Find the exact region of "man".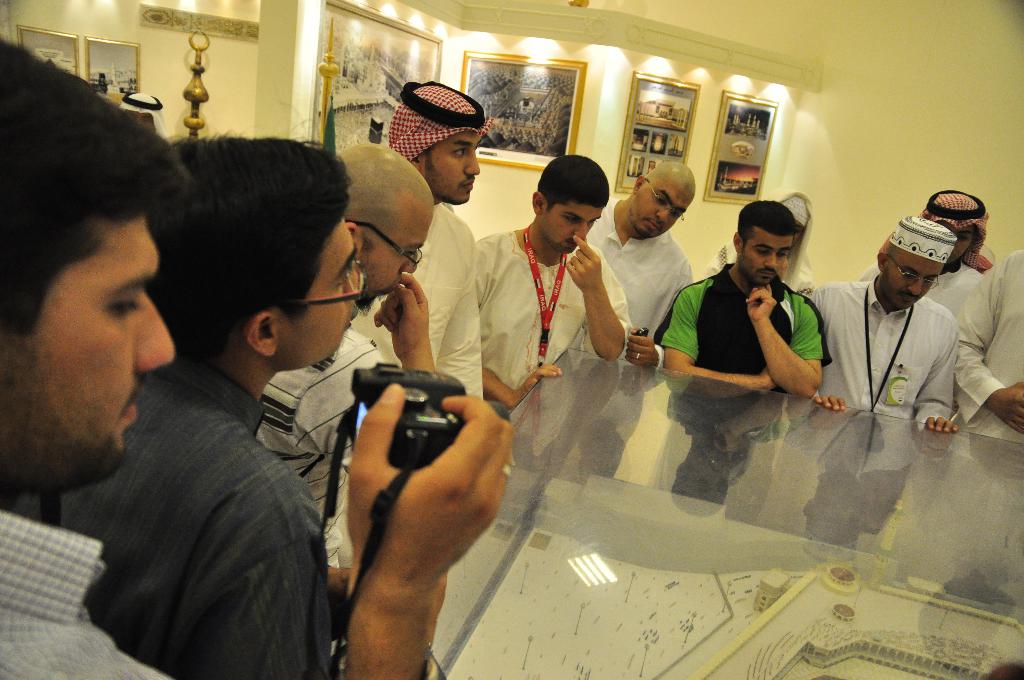
Exact region: rect(853, 186, 1000, 340).
